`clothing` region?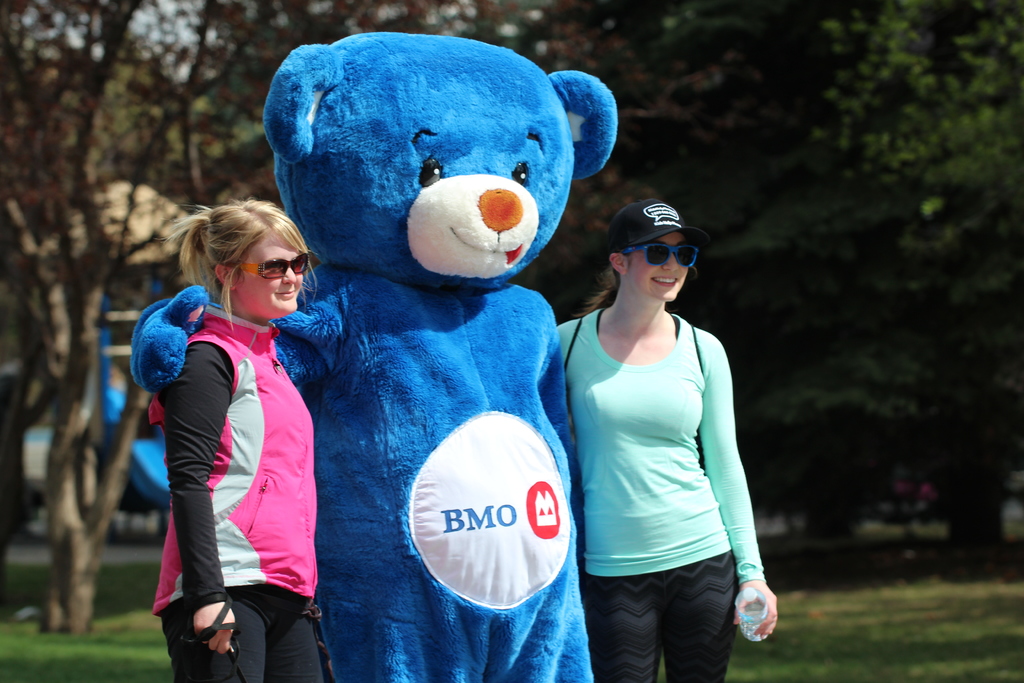
150:272:317:659
